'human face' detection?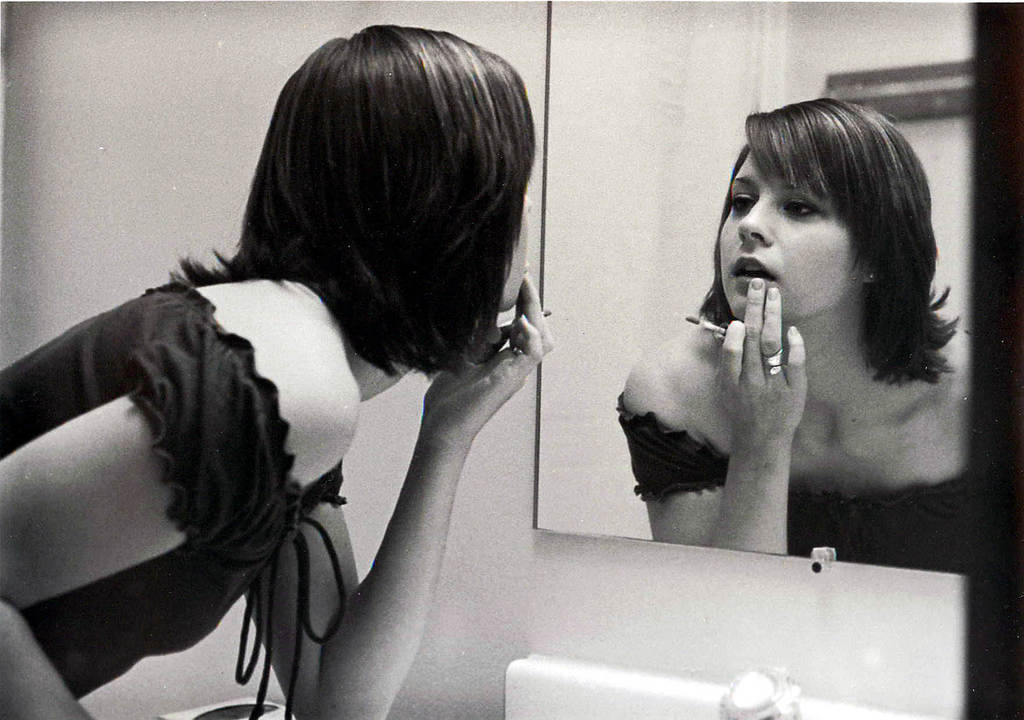
<box>500,200,529,309</box>
